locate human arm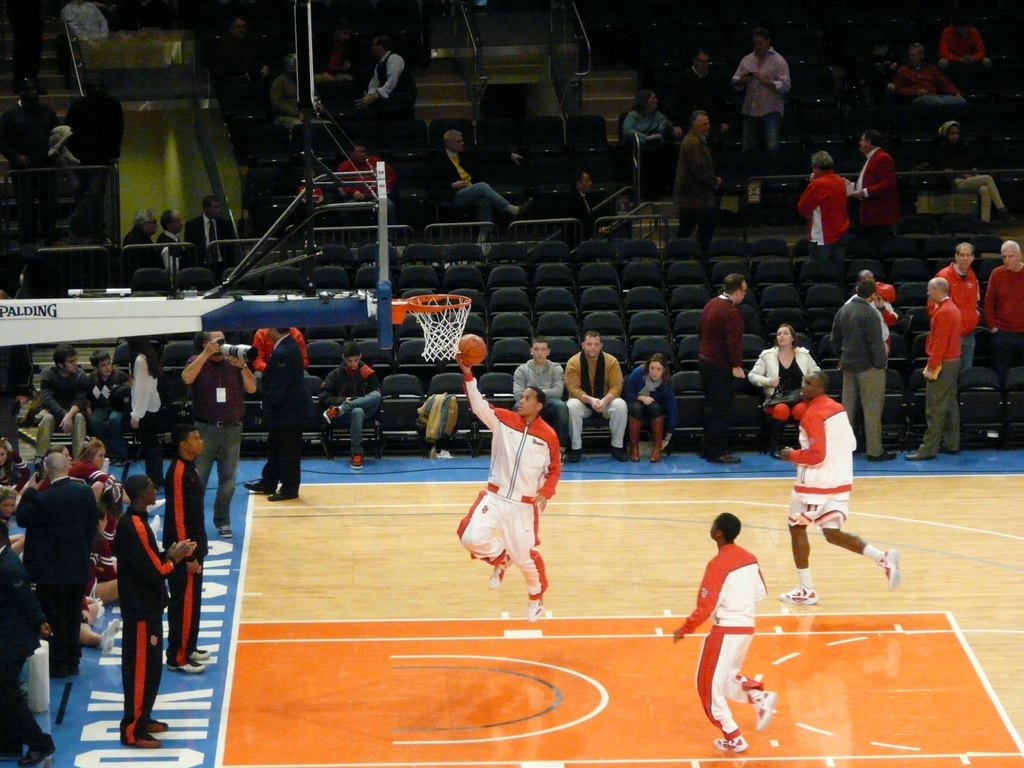
[x1=564, y1=357, x2=603, y2=414]
